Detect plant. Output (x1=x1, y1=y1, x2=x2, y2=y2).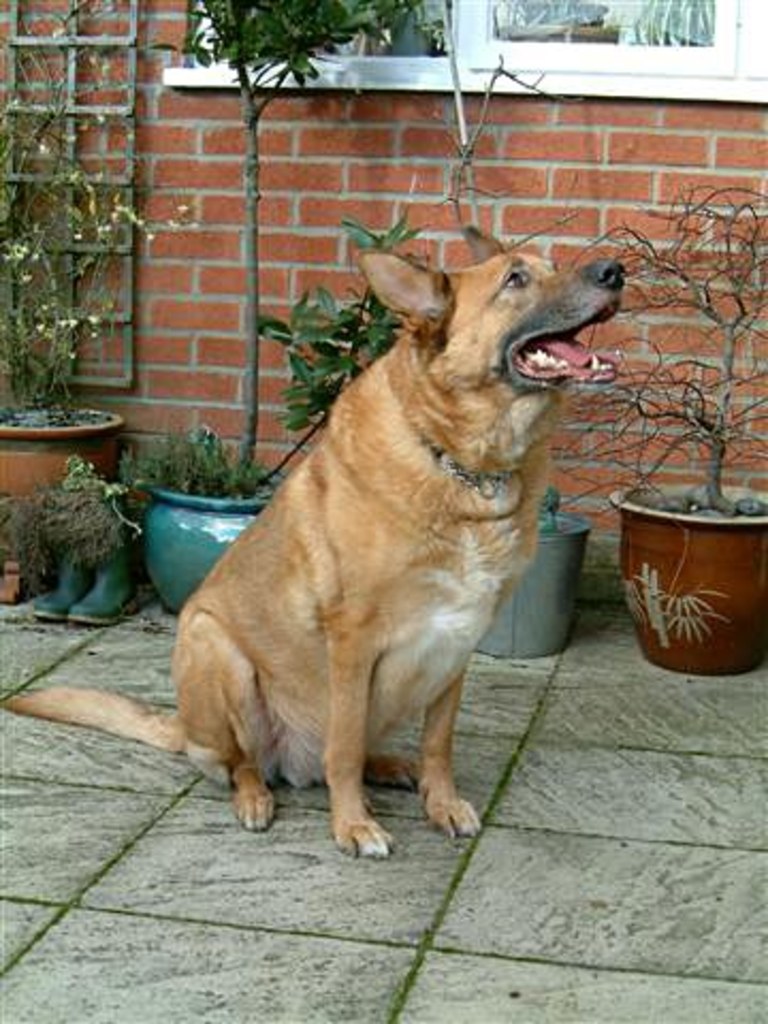
(x1=245, y1=209, x2=420, y2=486).
